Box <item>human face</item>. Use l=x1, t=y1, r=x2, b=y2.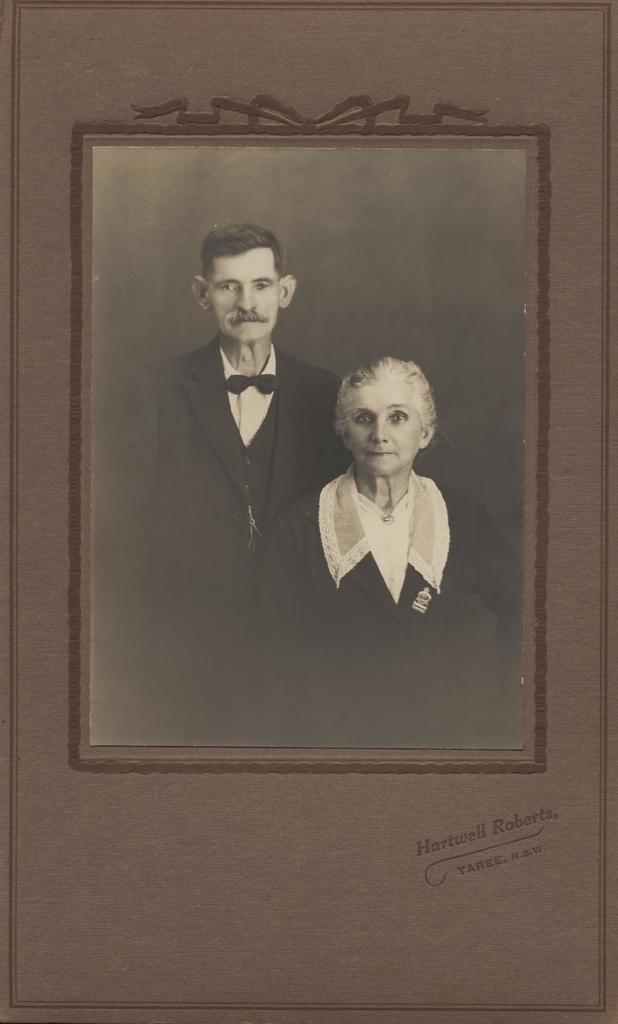
l=202, t=249, r=282, b=344.
